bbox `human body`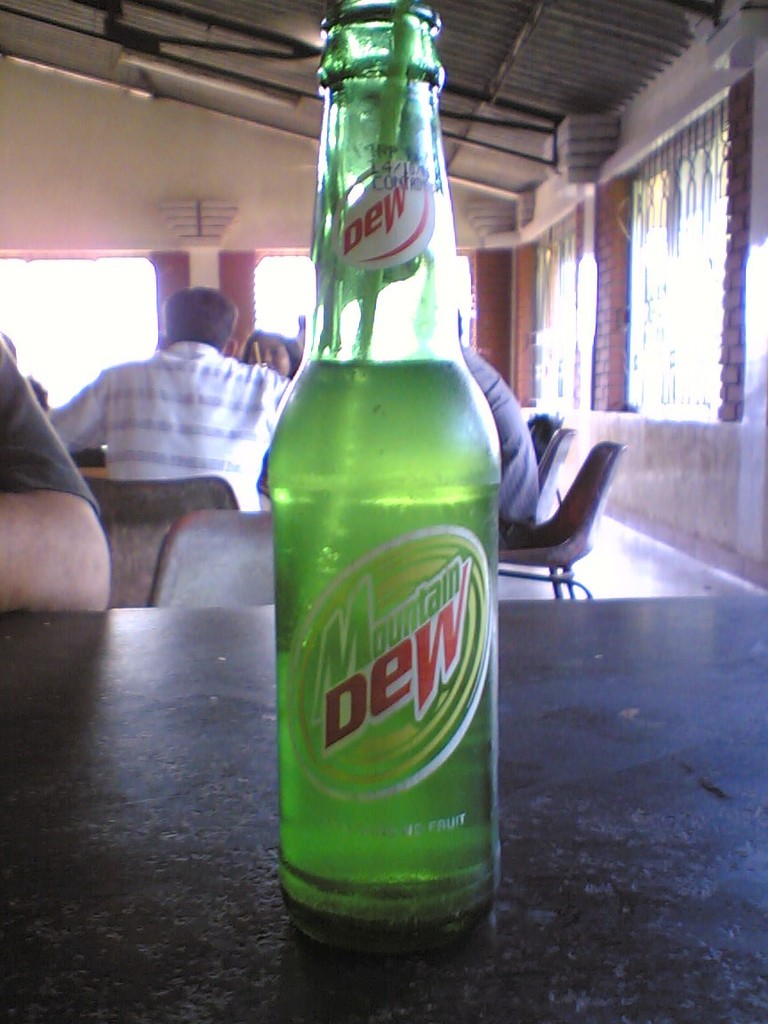
x1=460 y1=308 x2=553 y2=544
